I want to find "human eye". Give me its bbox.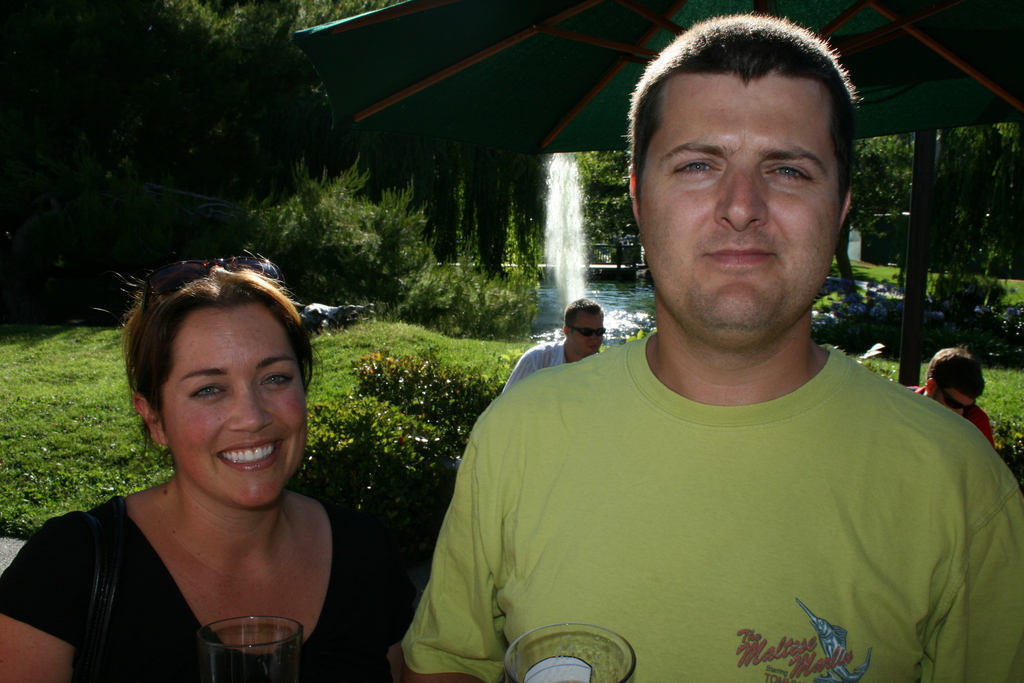
rect(669, 156, 726, 177).
